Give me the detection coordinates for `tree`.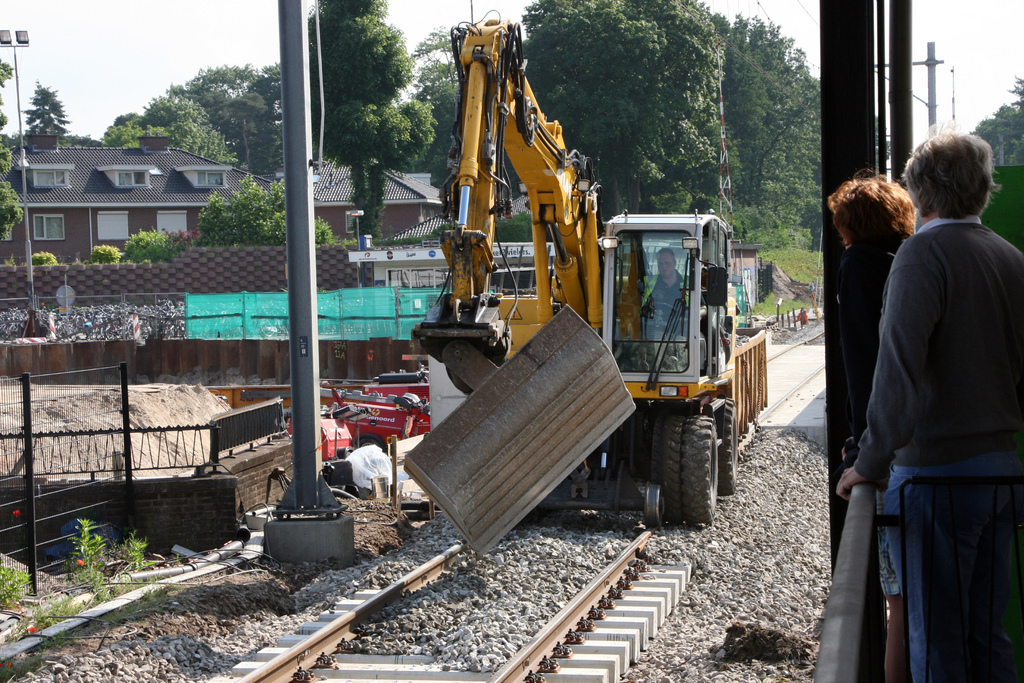
119:228:193:267.
